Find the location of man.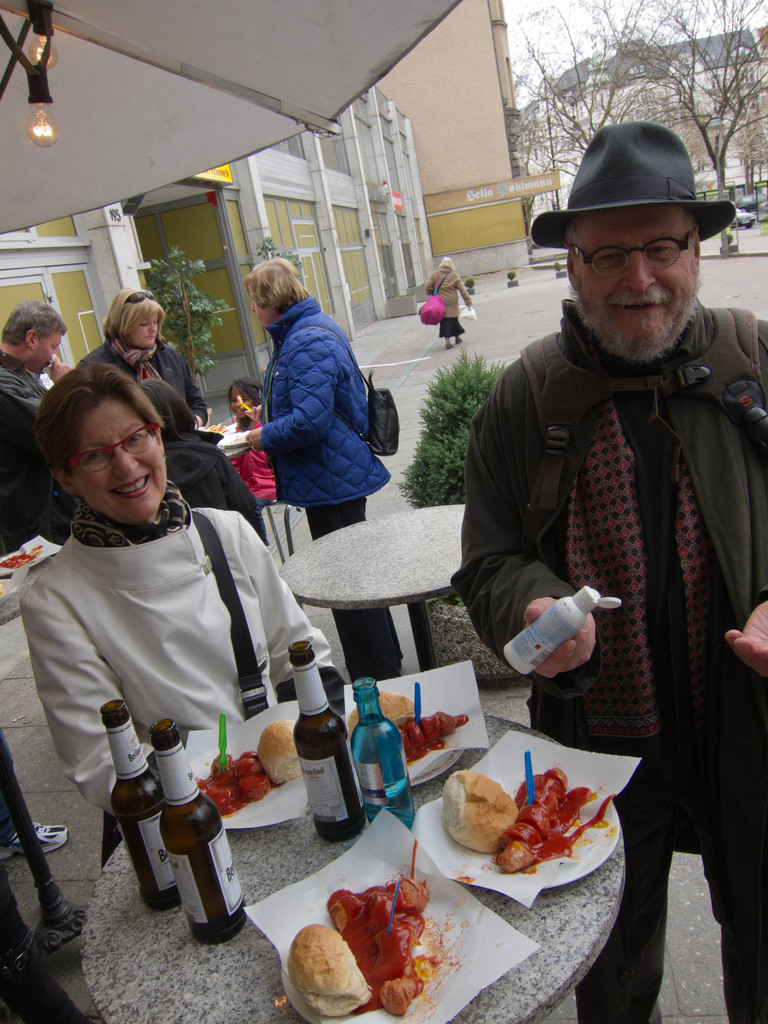
Location: <box>0,299,78,547</box>.
